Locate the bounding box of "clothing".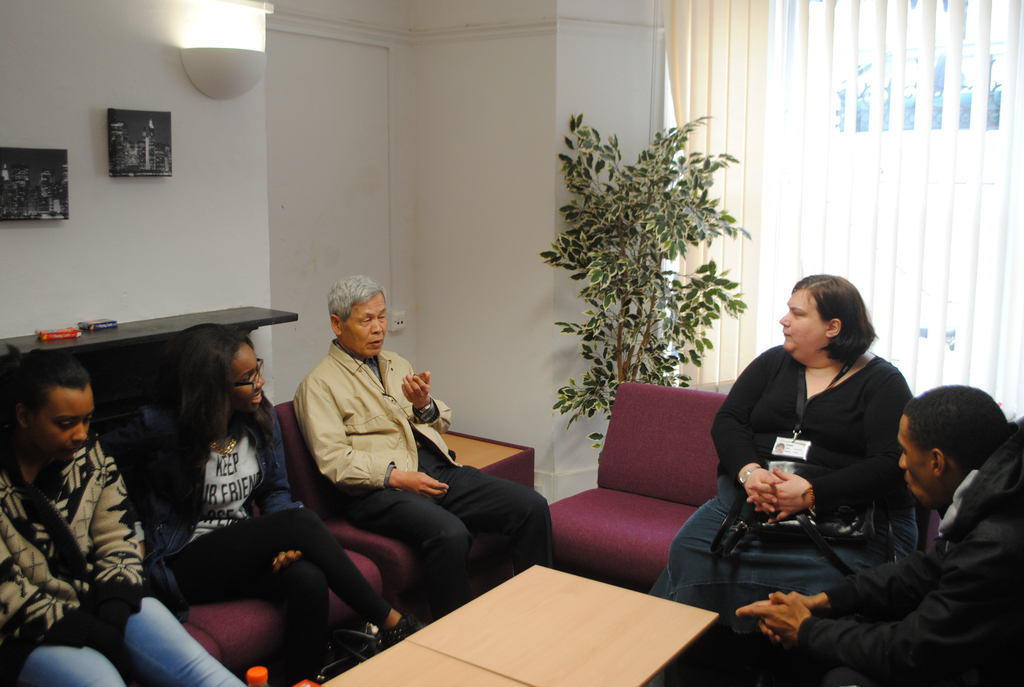
Bounding box: region(796, 427, 1023, 686).
